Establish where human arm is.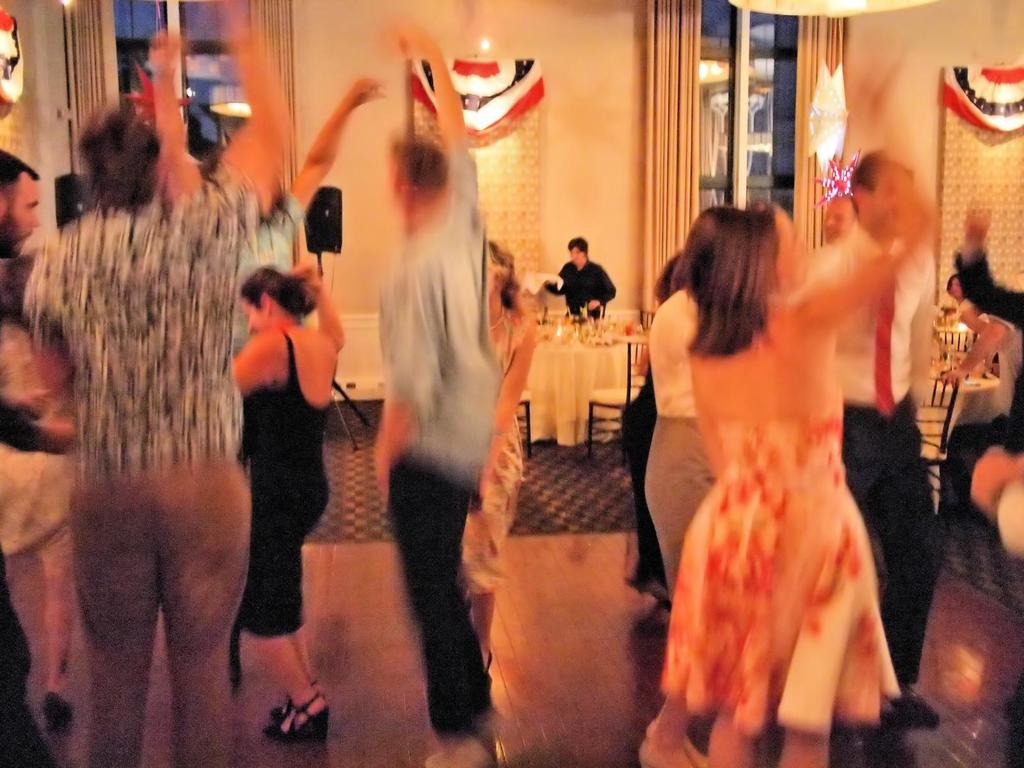
Established at x1=360 y1=258 x2=437 y2=512.
